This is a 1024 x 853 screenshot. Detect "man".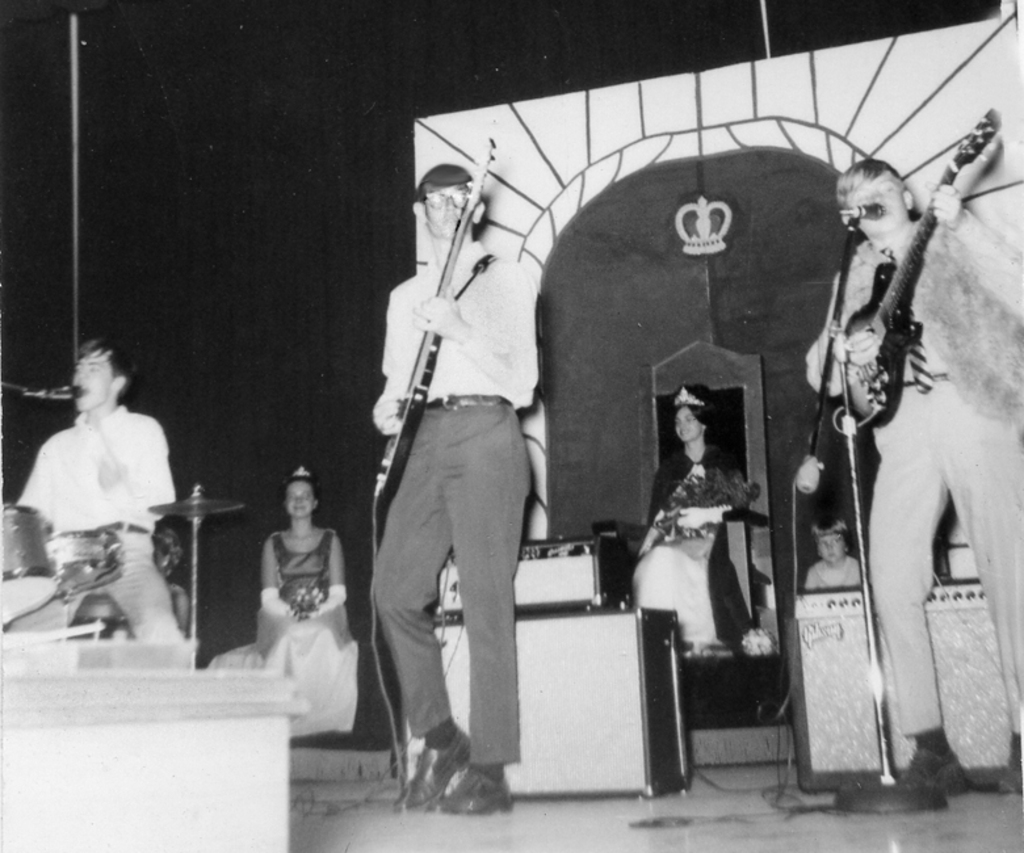
814/156/1023/801.
